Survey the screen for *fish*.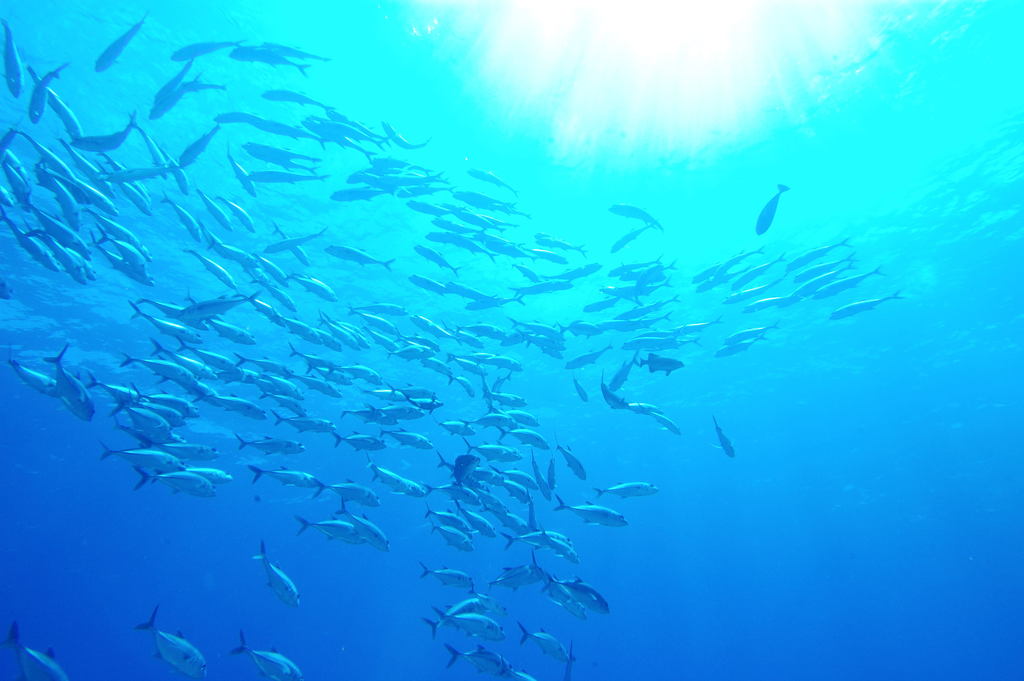
Survey found: (0,186,13,207).
